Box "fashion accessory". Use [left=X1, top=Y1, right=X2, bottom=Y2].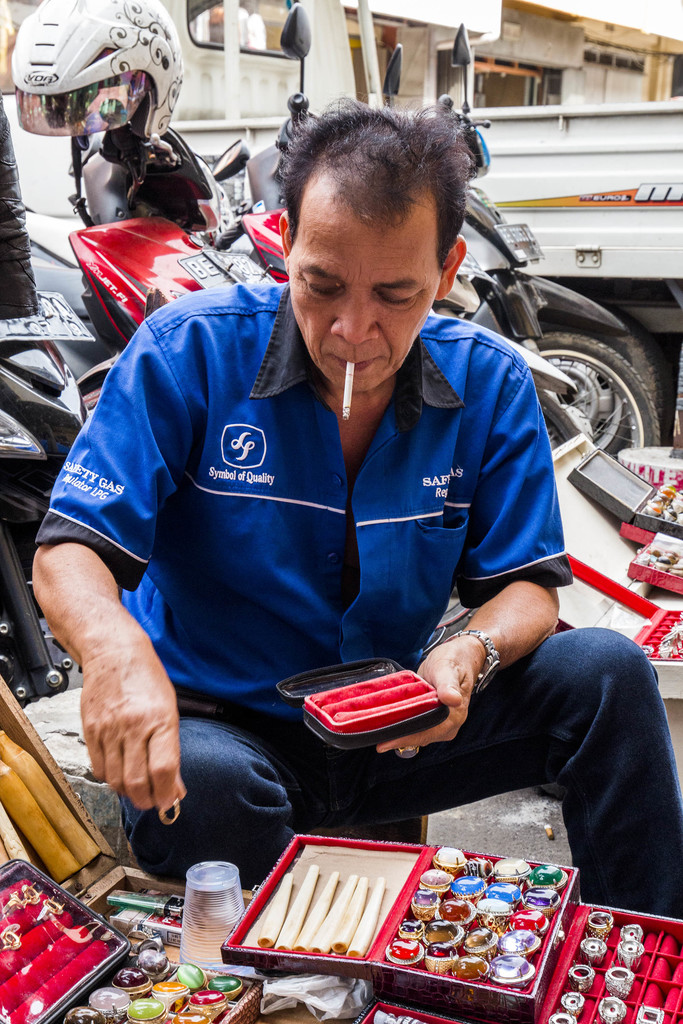
[left=584, top=908, right=618, bottom=934].
